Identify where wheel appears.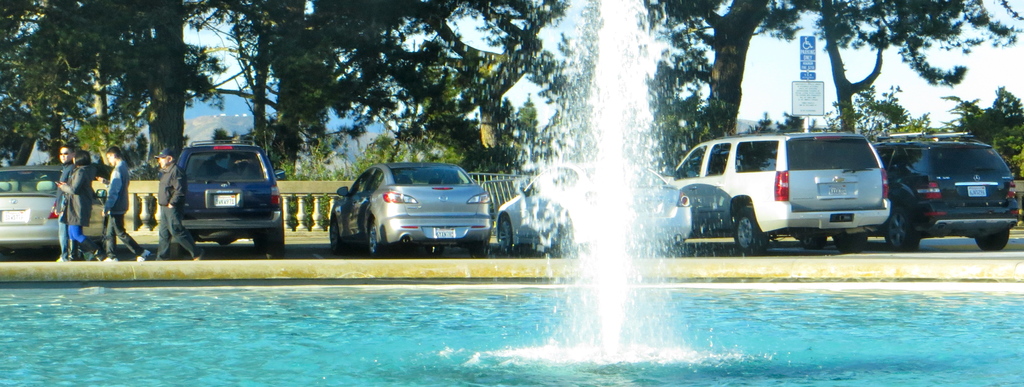
Appears at x1=493 y1=214 x2=515 y2=249.
